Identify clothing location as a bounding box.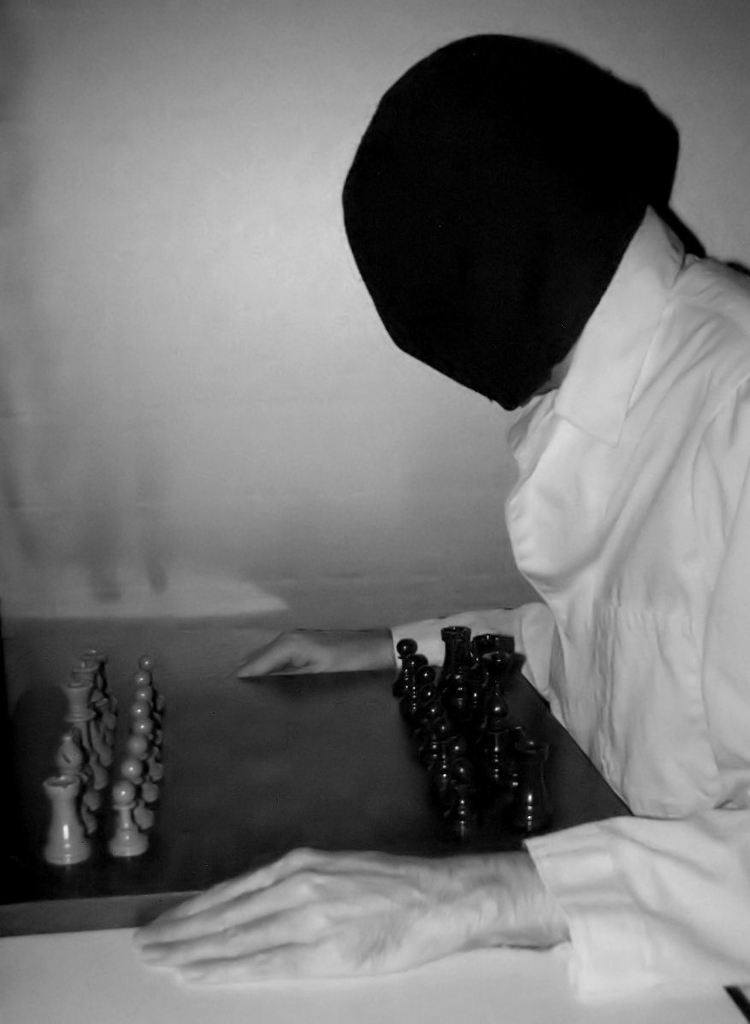
pyautogui.locateOnScreen(381, 197, 749, 1011).
